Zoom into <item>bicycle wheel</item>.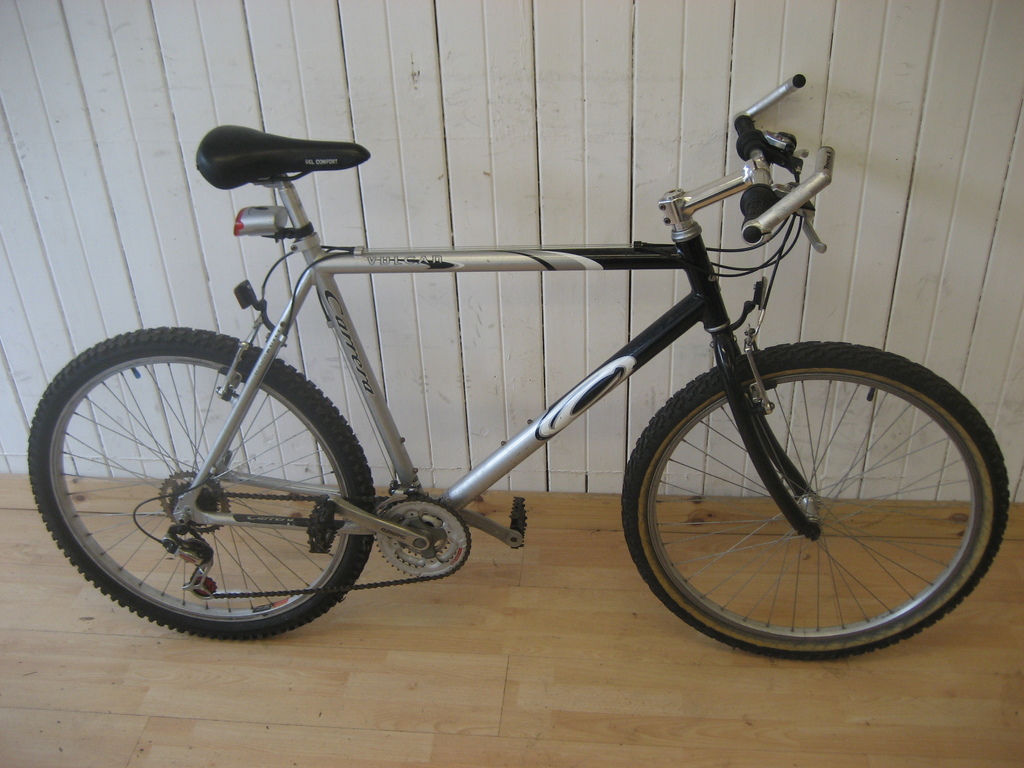
Zoom target: bbox=[31, 323, 378, 642].
